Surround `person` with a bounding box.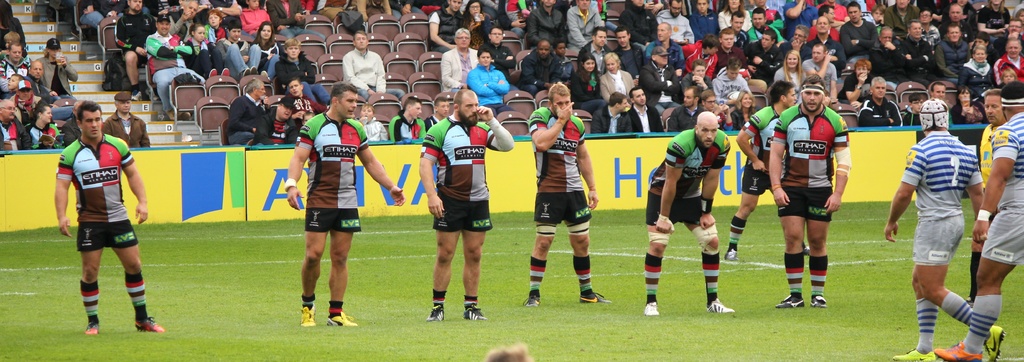
212,16,264,82.
